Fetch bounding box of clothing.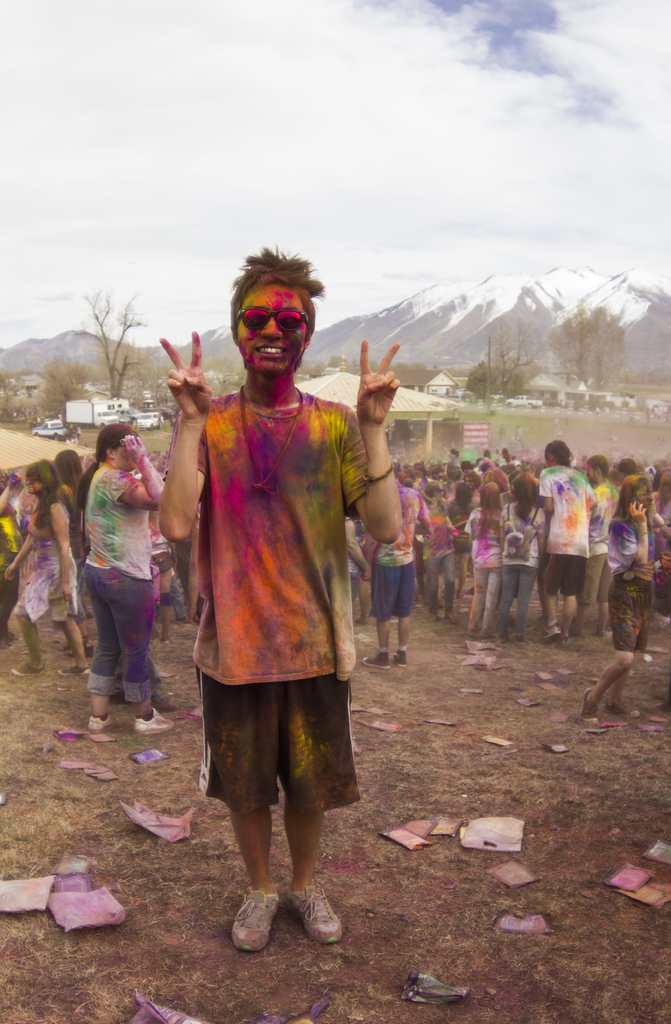
Bbox: [x1=468, y1=501, x2=501, y2=620].
